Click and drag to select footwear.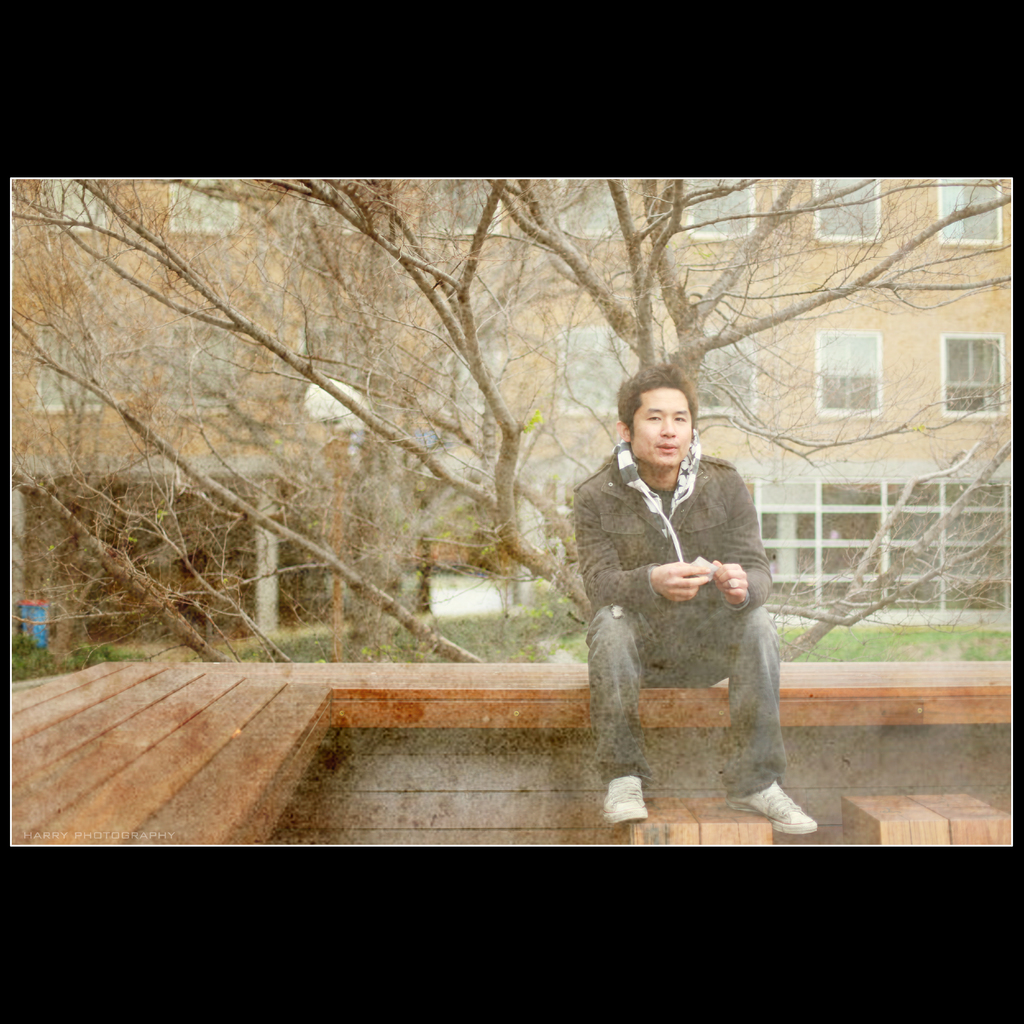
Selection: left=599, top=776, right=664, bottom=831.
